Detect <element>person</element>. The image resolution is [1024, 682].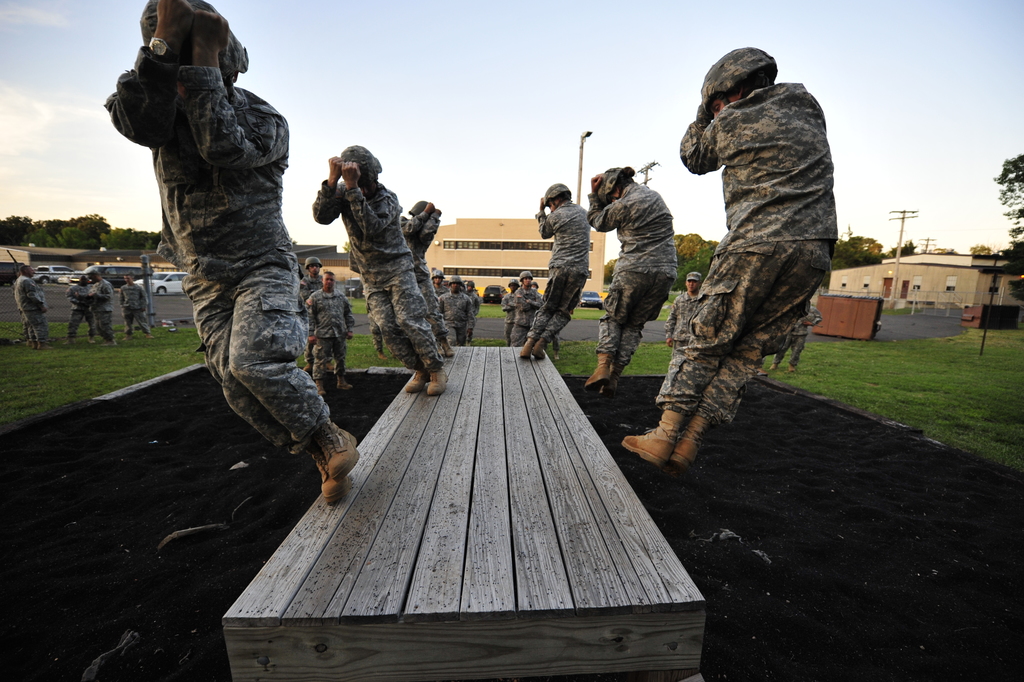
[left=311, top=144, right=448, bottom=393].
